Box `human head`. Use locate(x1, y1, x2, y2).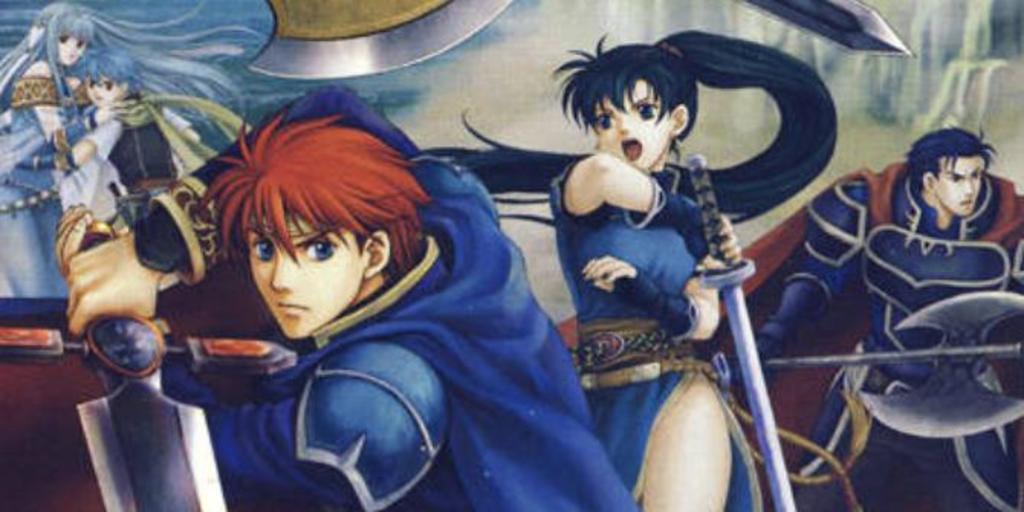
locate(559, 40, 702, 171).
